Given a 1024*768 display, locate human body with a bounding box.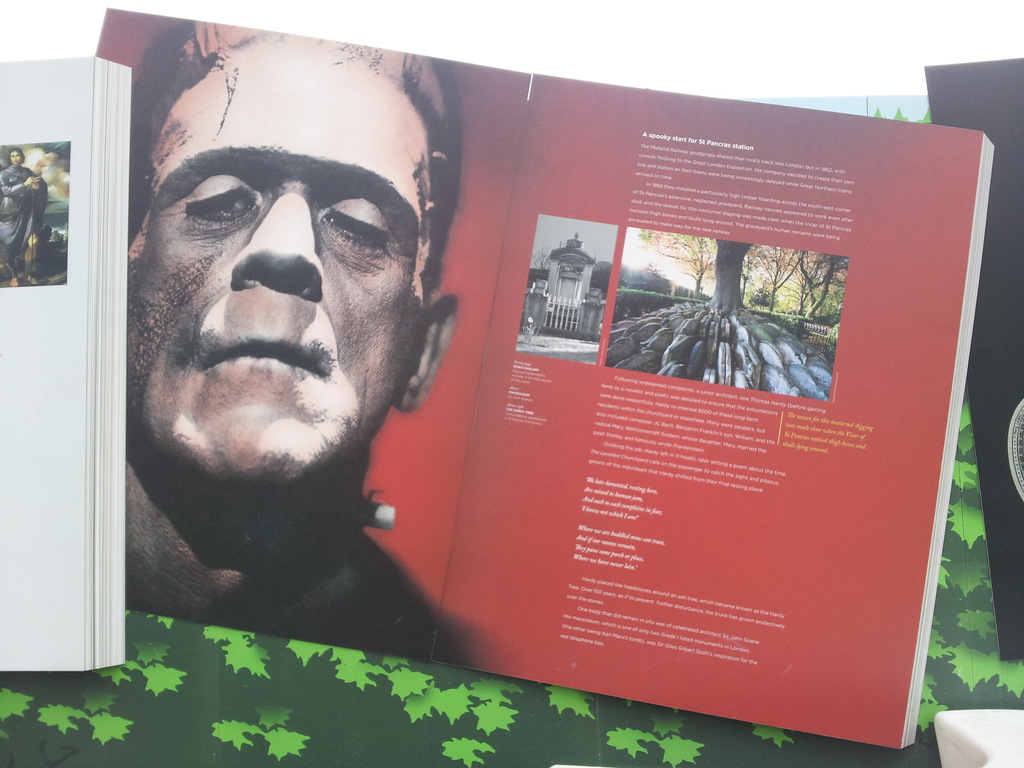
Located: bbox=(0, 143, 49, 287).
